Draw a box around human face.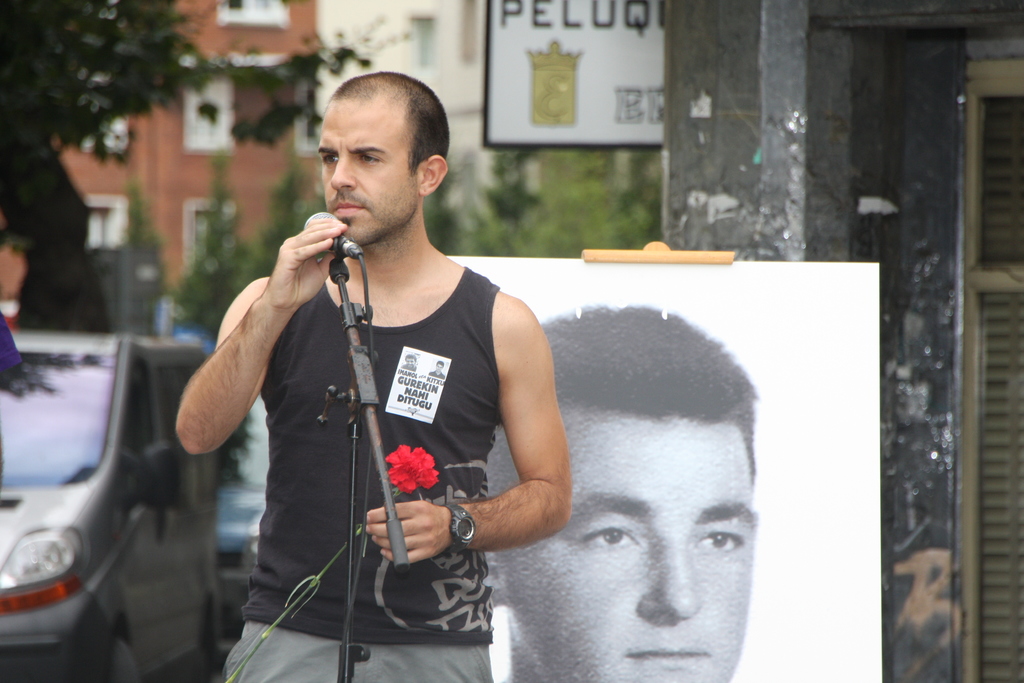
BBox(315, 99, 416, 248).
